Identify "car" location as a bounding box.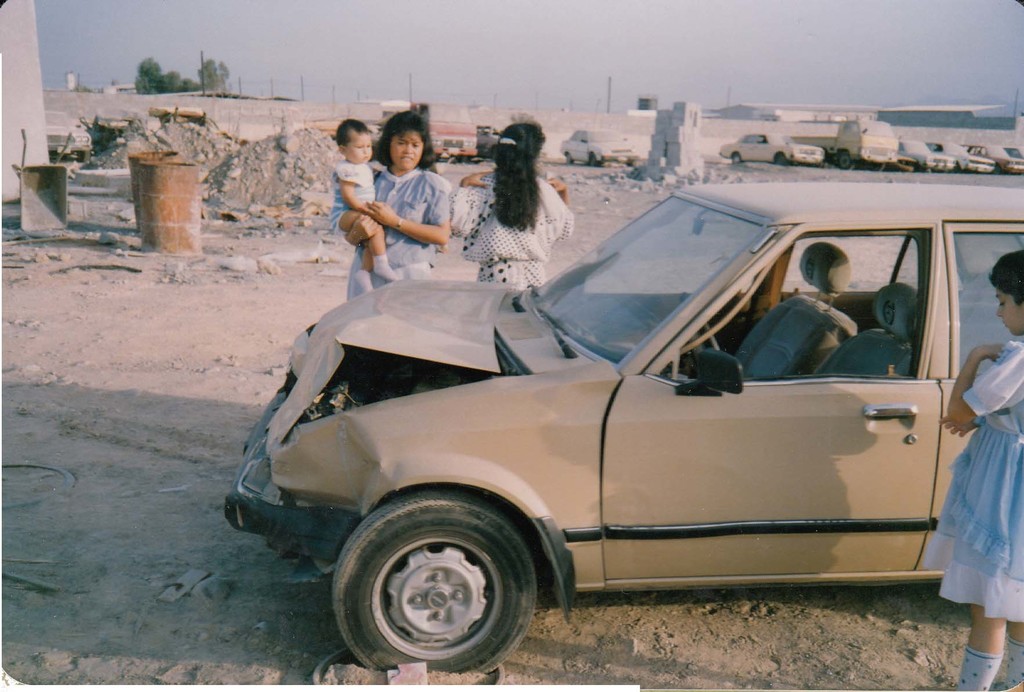
region(560, 122, 645, 167).
